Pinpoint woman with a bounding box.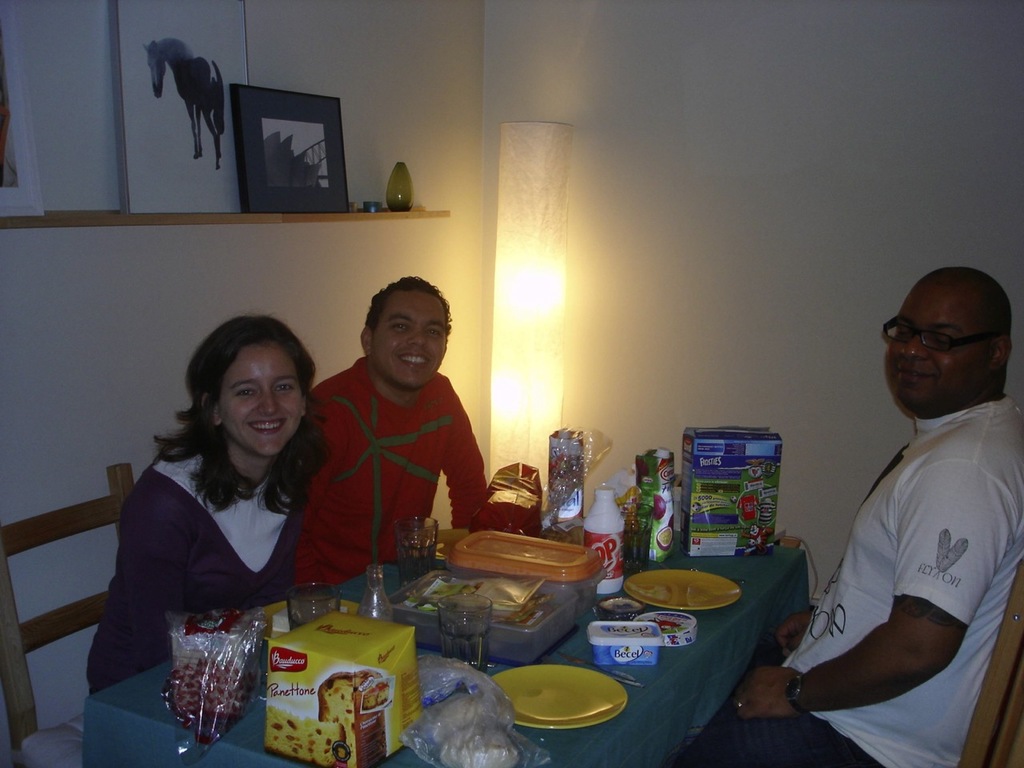
(x1=95, y1=297, x2=354, y2=712).
